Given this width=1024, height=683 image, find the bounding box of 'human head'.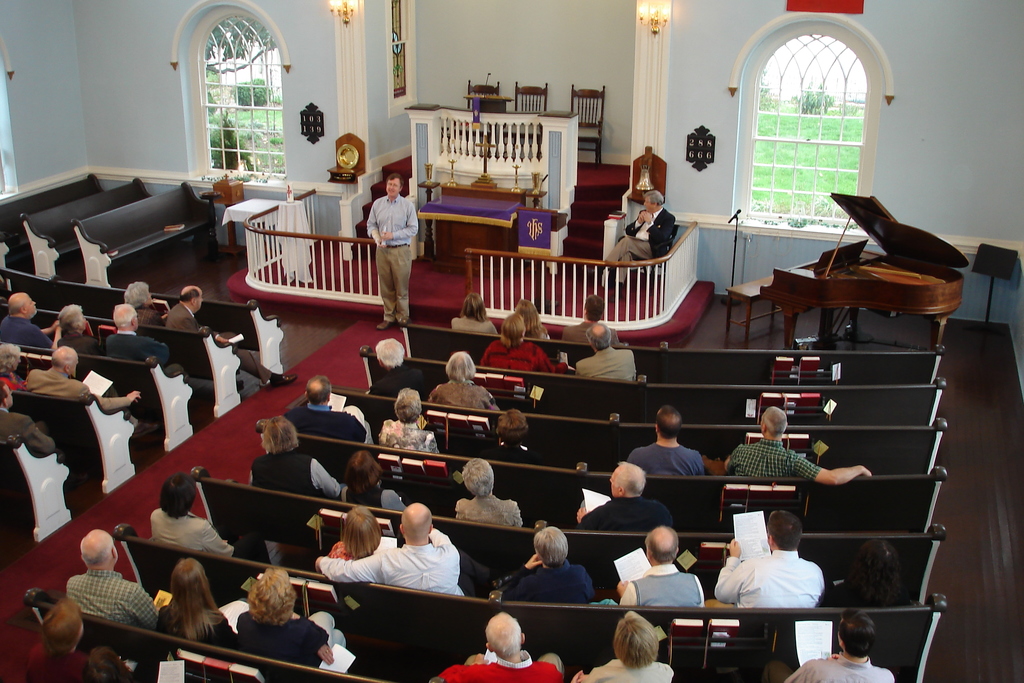
[261,415,300,452].
